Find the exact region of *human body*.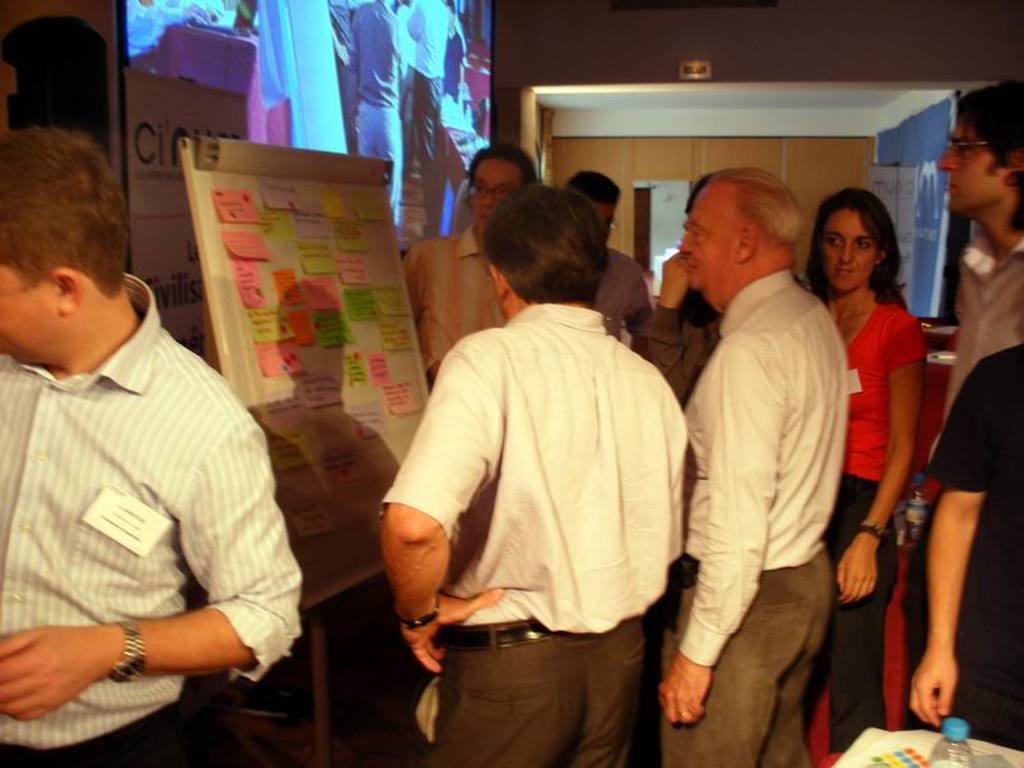
Exact region: pyautogui.locateOnScreen(399, 0, 458, 198).
